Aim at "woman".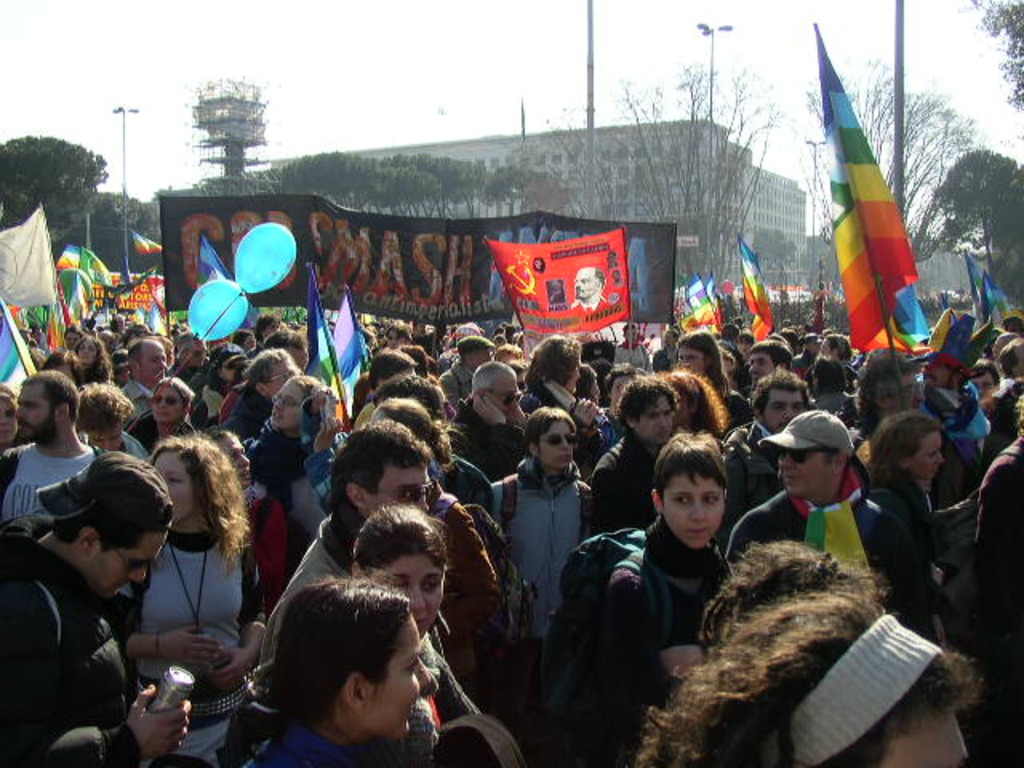
Aimed at rect(74, 333, 114, 384).
